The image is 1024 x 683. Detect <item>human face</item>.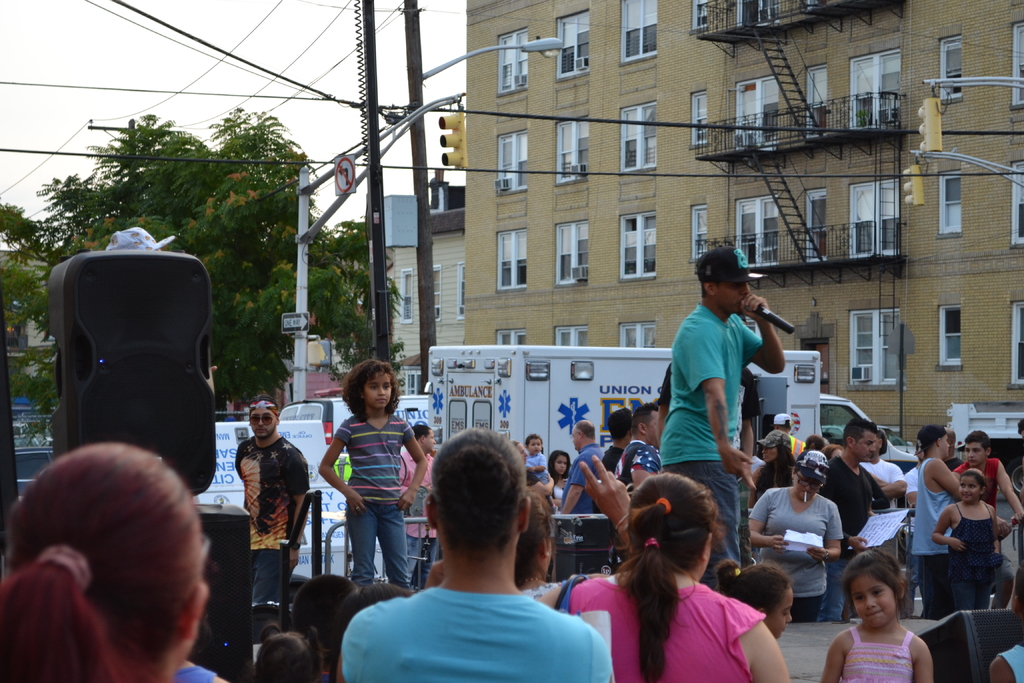
Detection: (x1=764, y1=585, x2=790, y2=635).
